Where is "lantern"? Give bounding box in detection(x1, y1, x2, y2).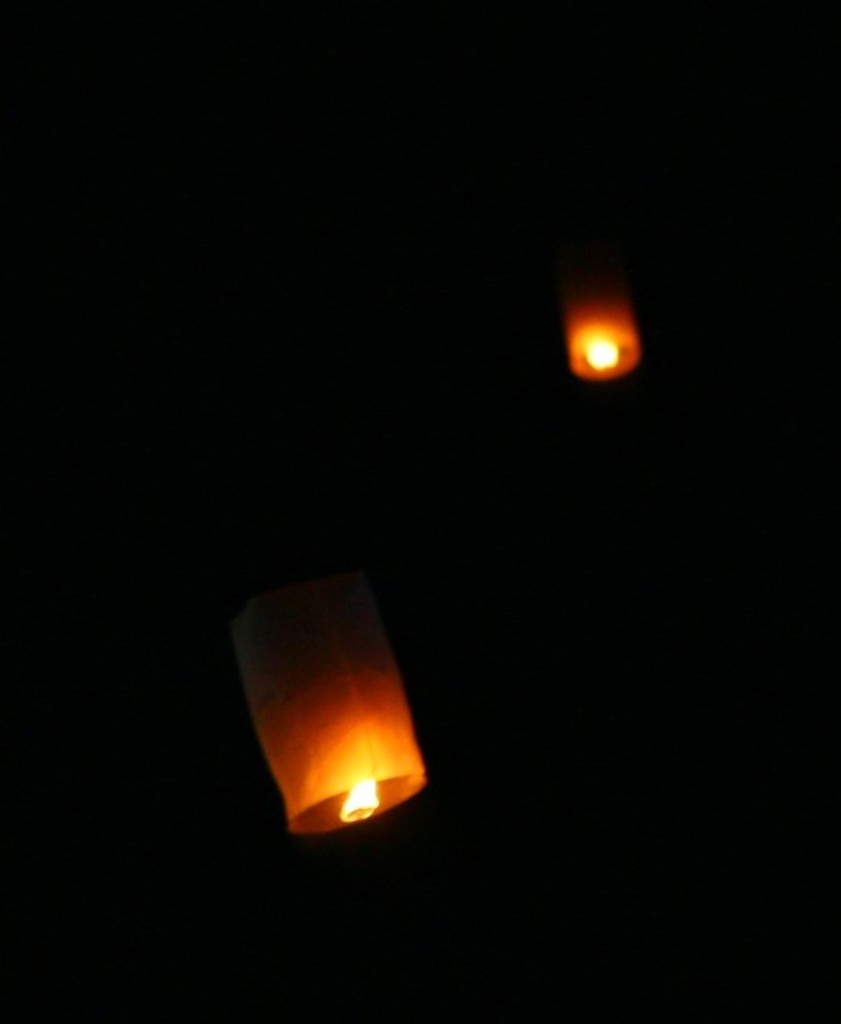
detection(566, 252, 635, 377).
